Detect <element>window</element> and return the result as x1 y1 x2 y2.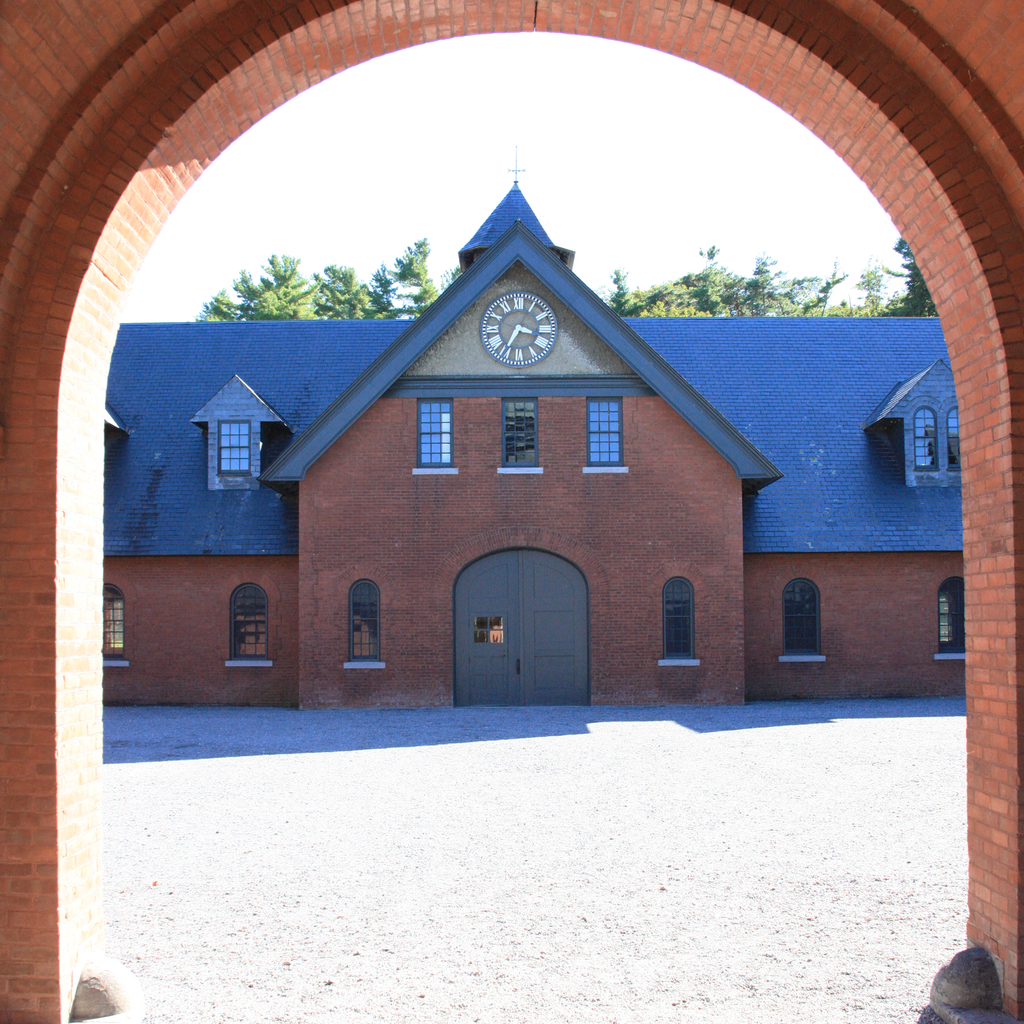
214 421 248 476.
